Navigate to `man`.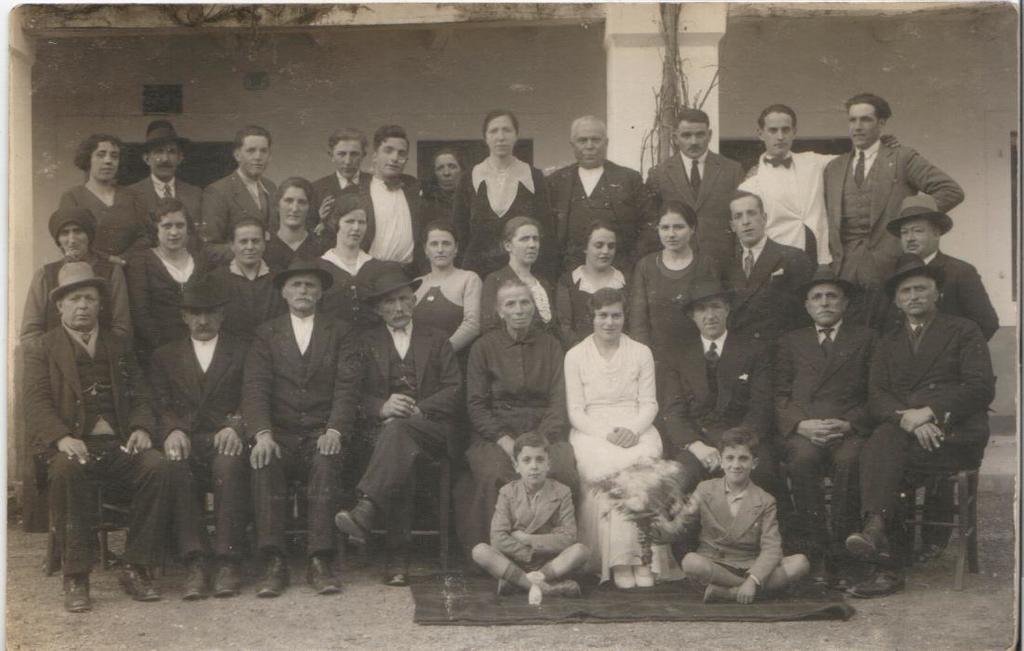
Navigation target: region(772, 271, 883, 574).
